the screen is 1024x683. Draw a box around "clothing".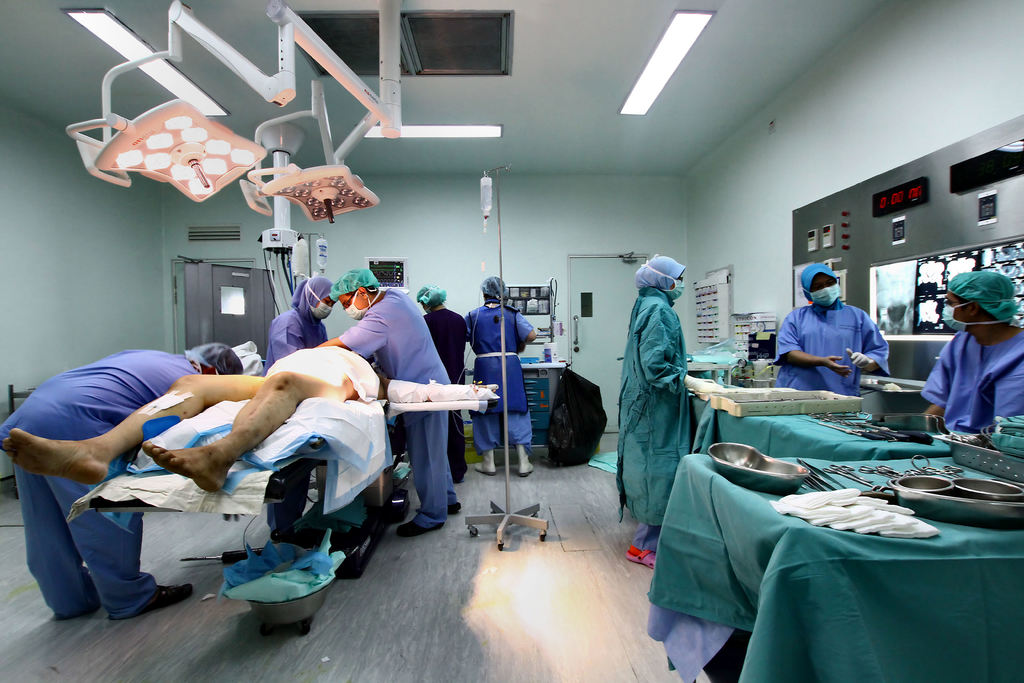
locate(264, 308, 331, 375).
